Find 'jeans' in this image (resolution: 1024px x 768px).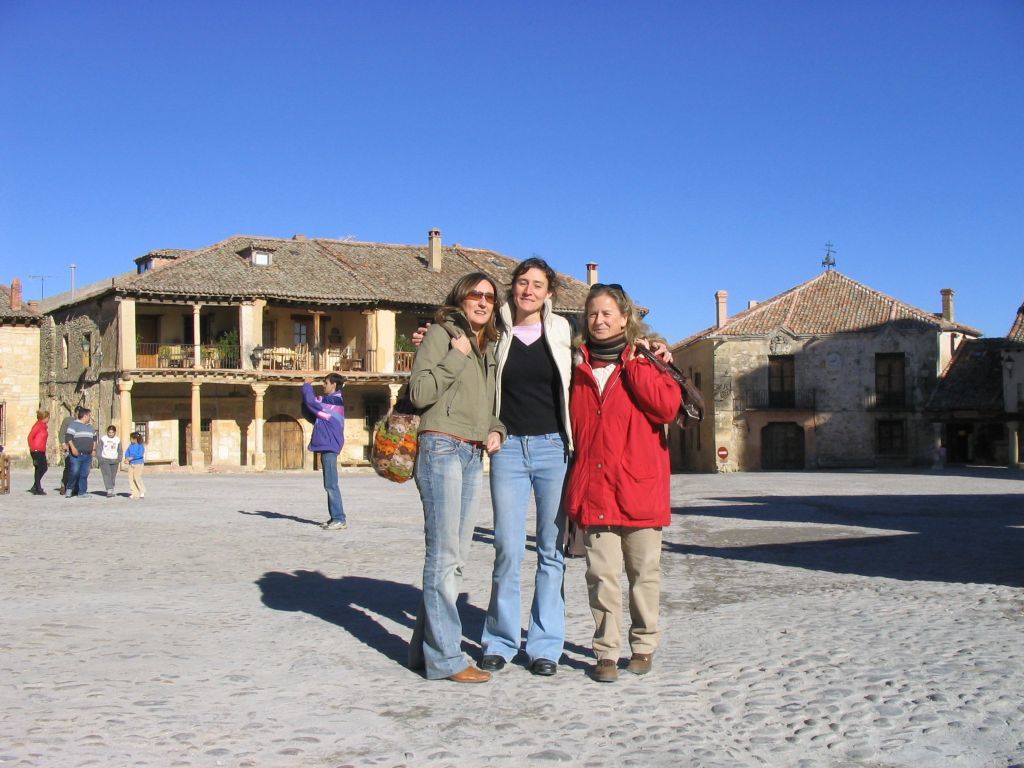
401:415:495:685.
